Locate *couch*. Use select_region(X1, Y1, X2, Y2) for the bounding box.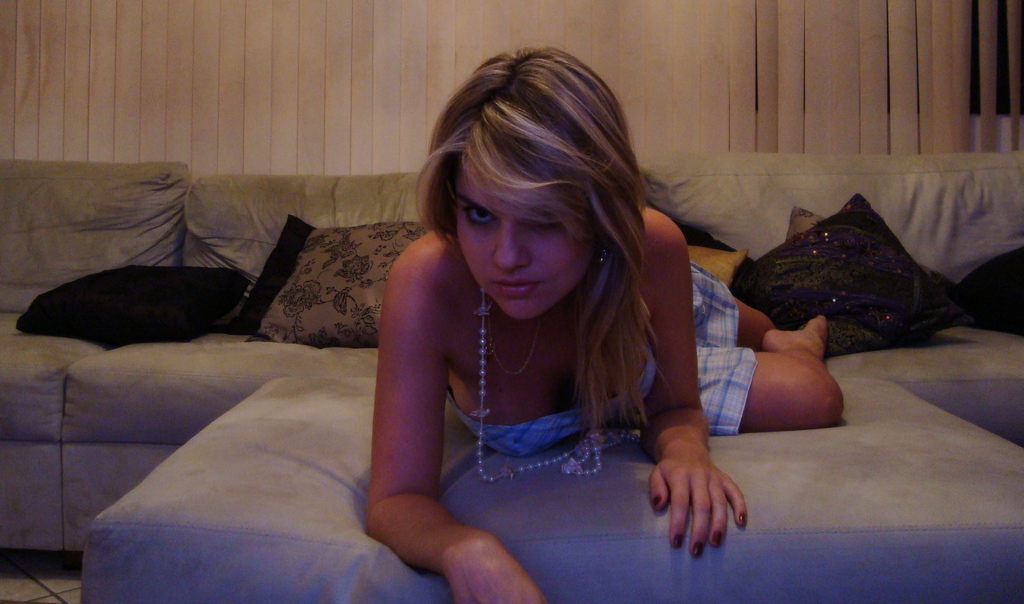
select_region(76, 375, 1023, 603).
